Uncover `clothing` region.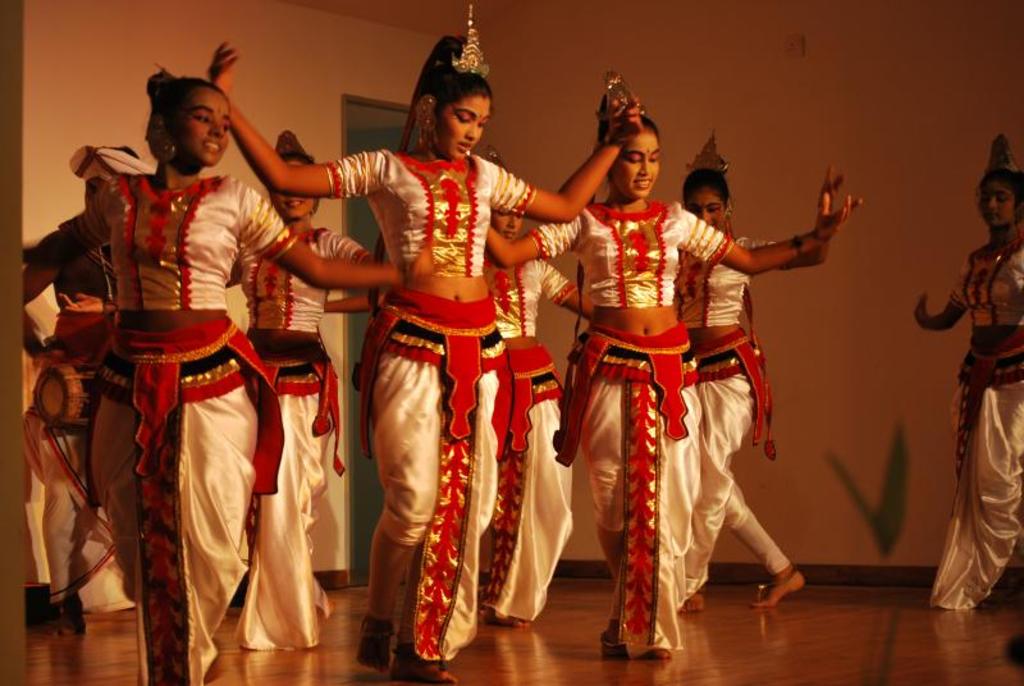
Uncovered: box=[532, 201, 723, 650].
